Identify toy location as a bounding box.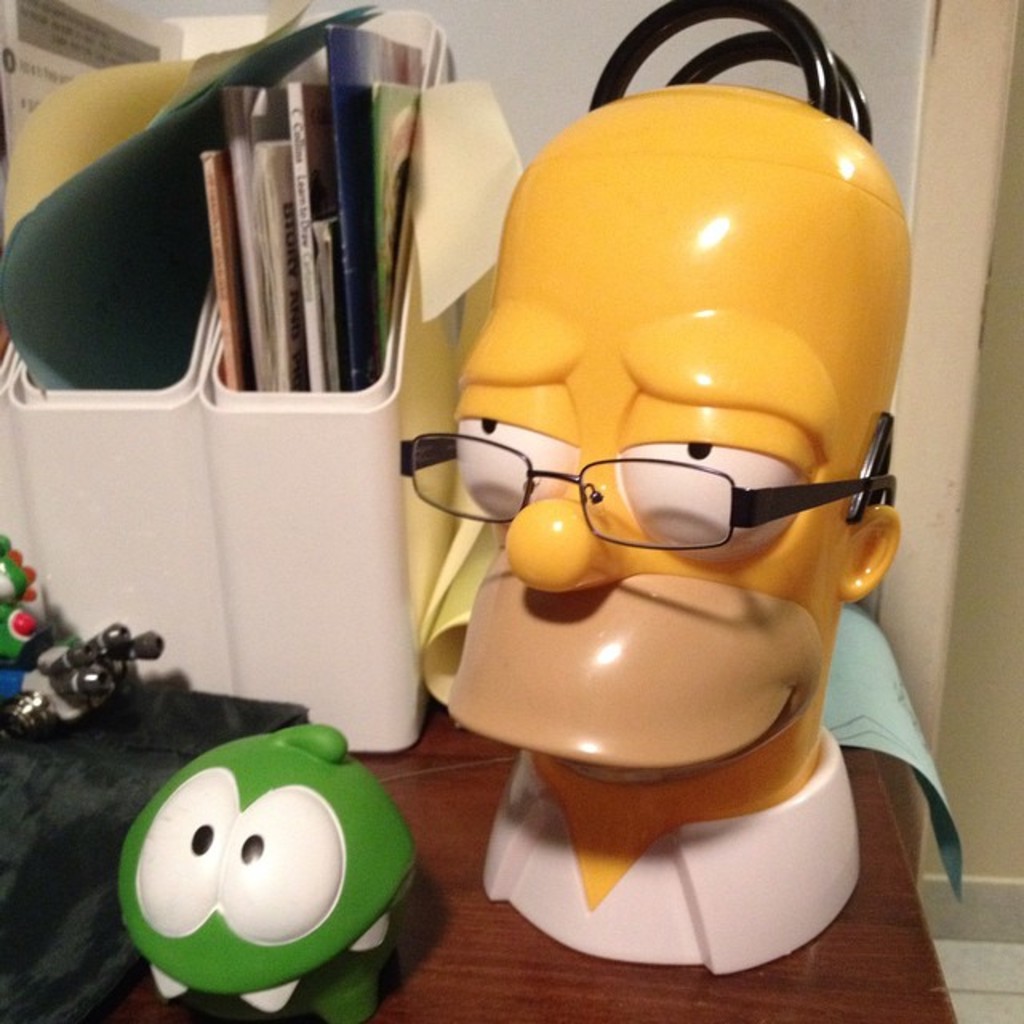
l=320, t=54, r=974, b=997.
